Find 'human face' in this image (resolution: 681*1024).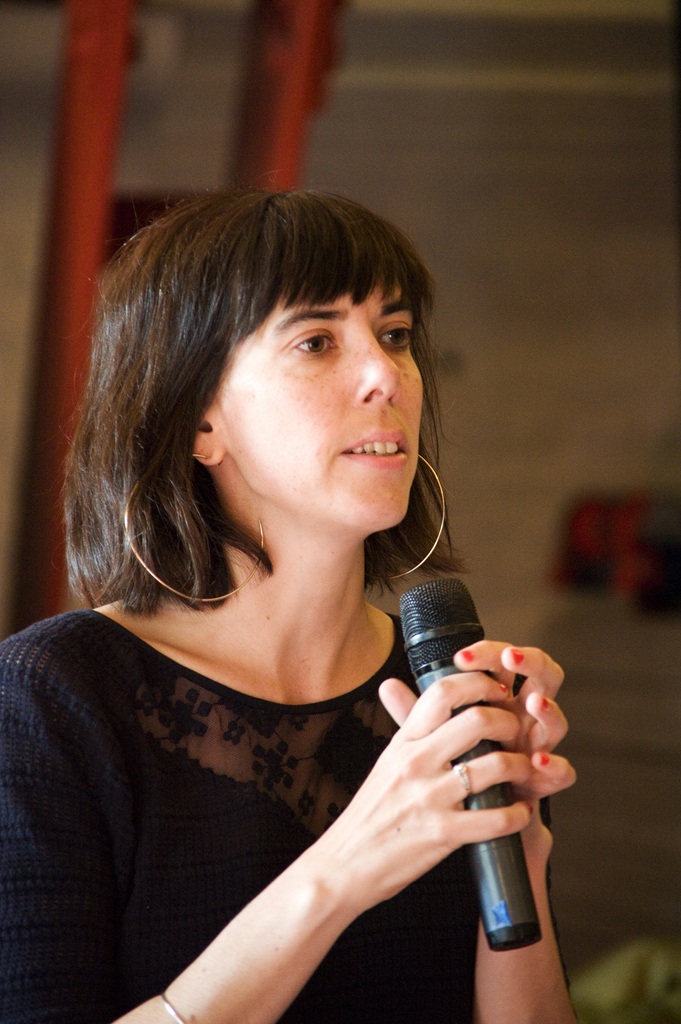
left=217, top=283, right=424, bottom=521.
